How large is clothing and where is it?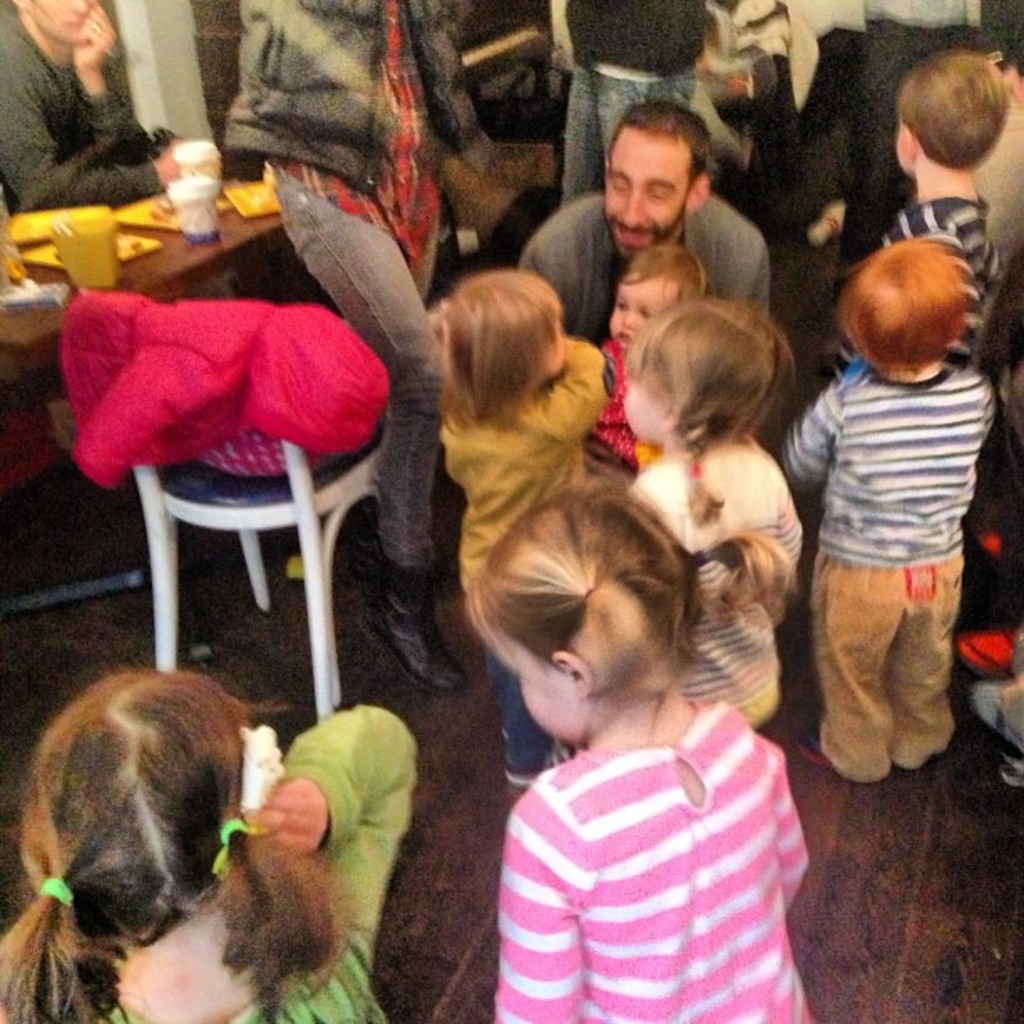
Bounding box: BBox(0, 0, 157, 211).
